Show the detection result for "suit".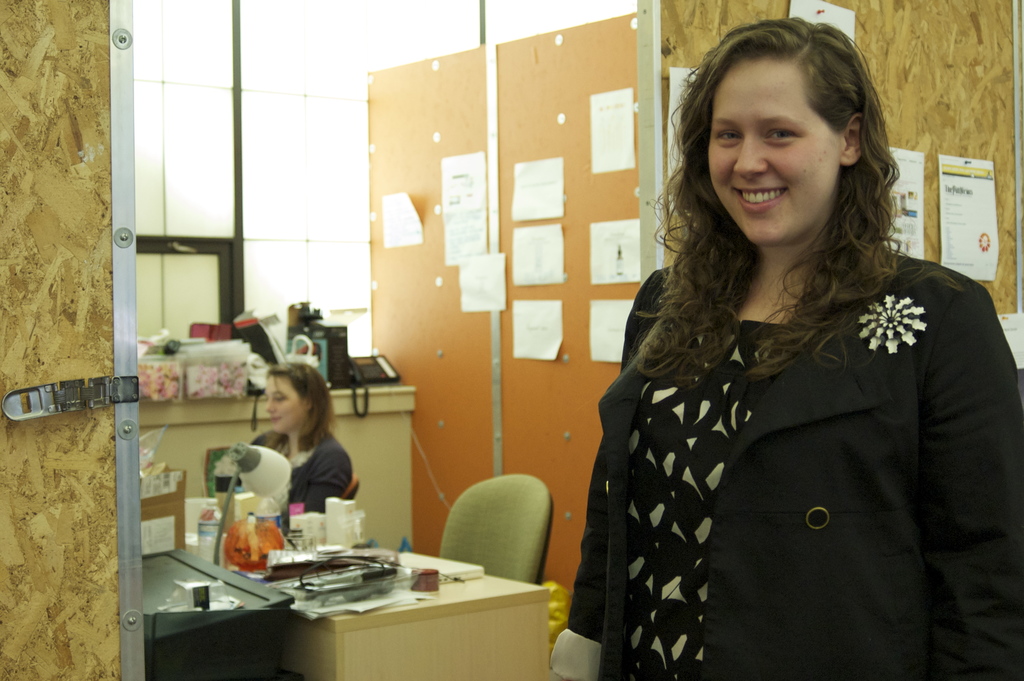
609,184,1004,675.
